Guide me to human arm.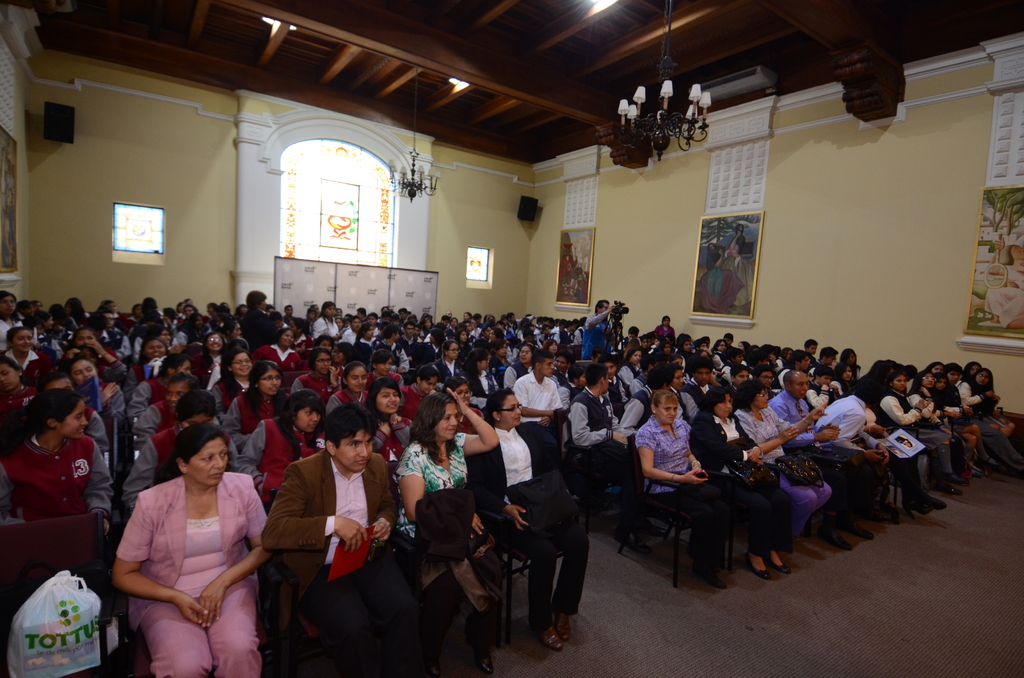
Guidance: BBox(569, 400, 630, 449).
